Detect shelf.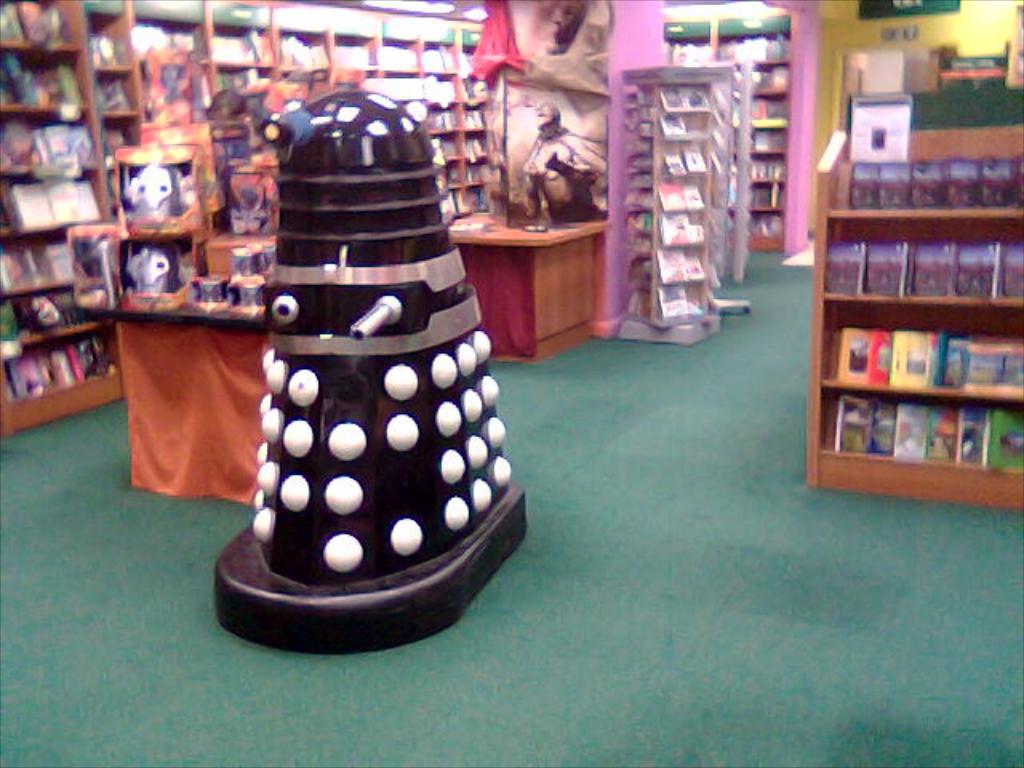
Detected at bbox=(818, 381, 1022, 466).
